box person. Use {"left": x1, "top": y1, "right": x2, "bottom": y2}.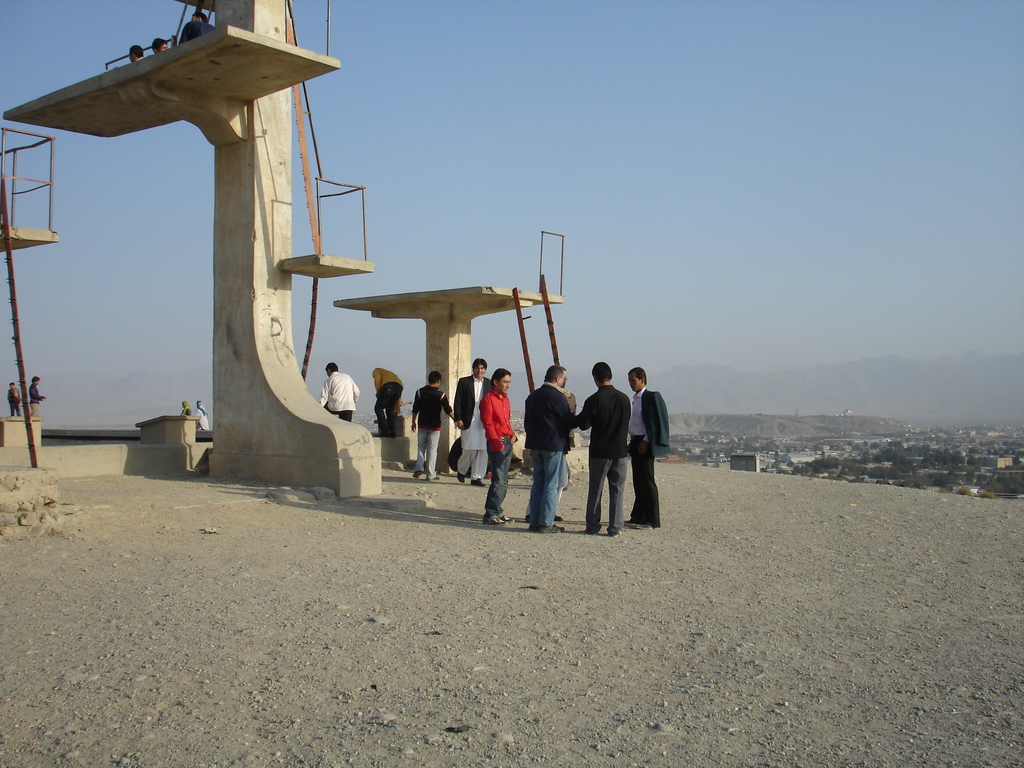
{"left": 449, "top": 358, "right": 496, "bottom": 484}.
